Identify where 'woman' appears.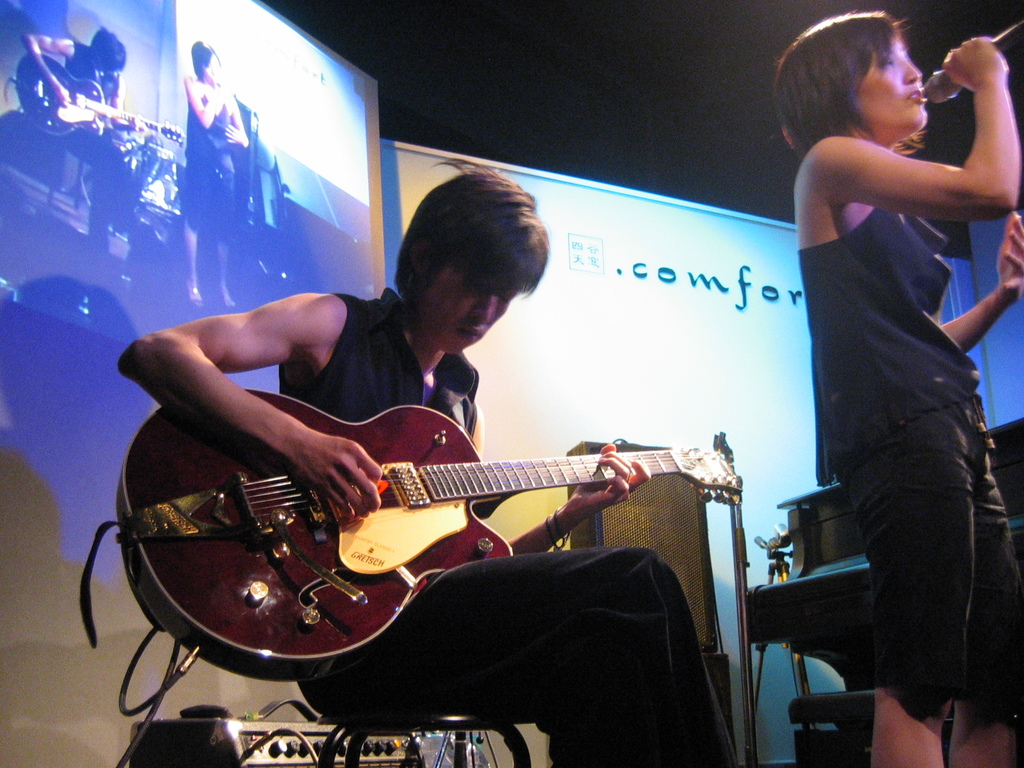
Appears at rect(185, 40, 250, 312).
